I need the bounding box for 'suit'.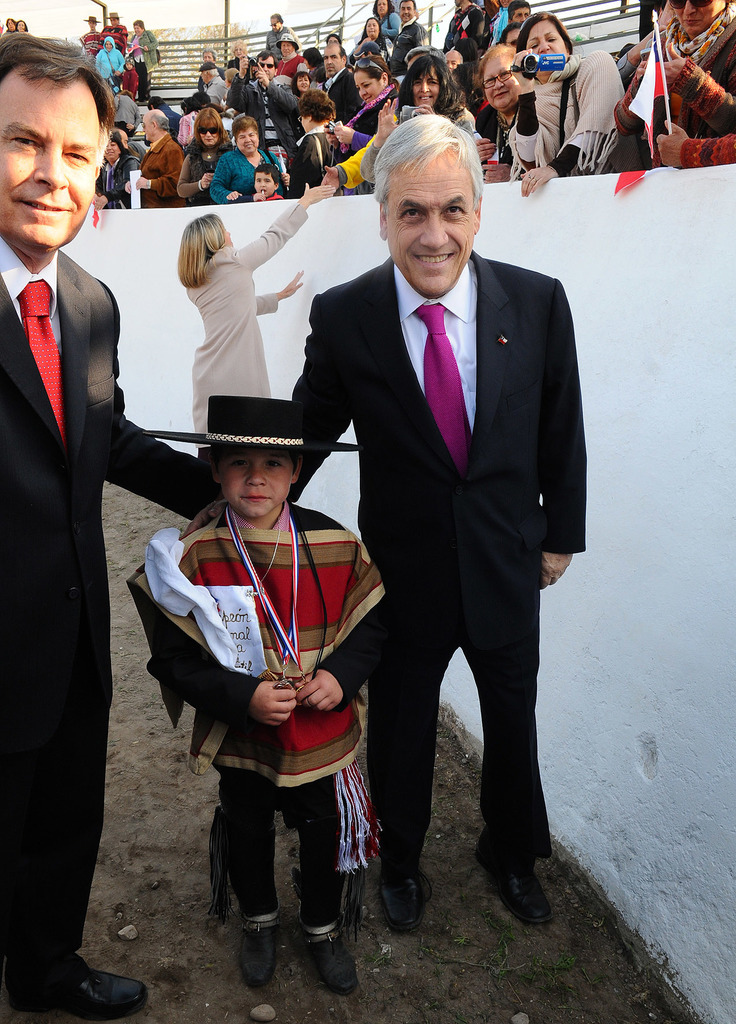
Here it is: detection(0, 230, 229, 1007).
